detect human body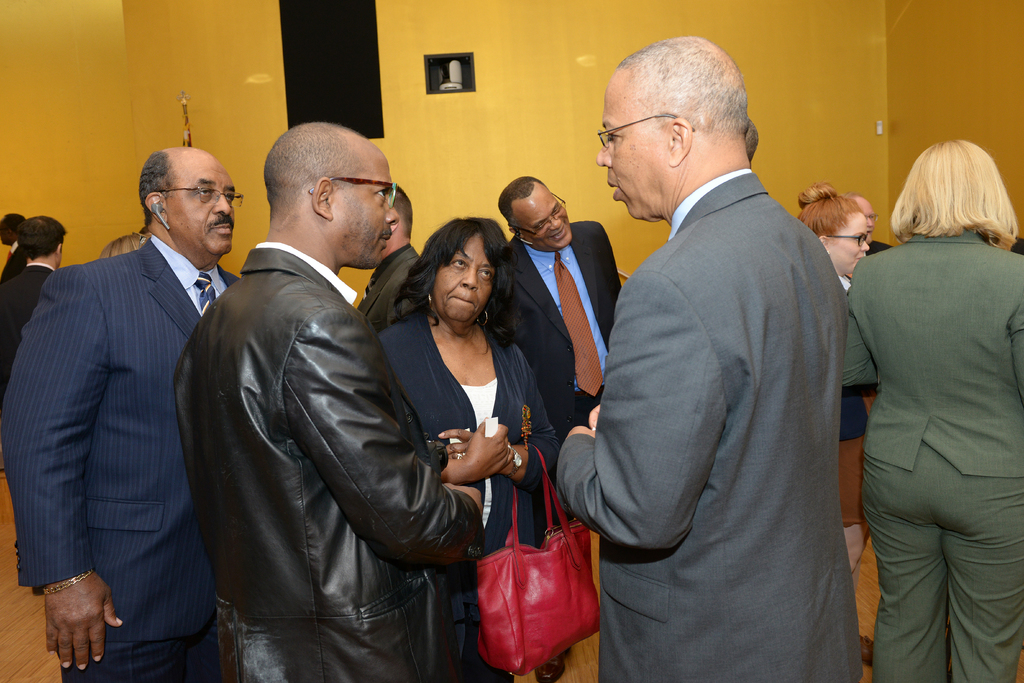
547:37:856:682
